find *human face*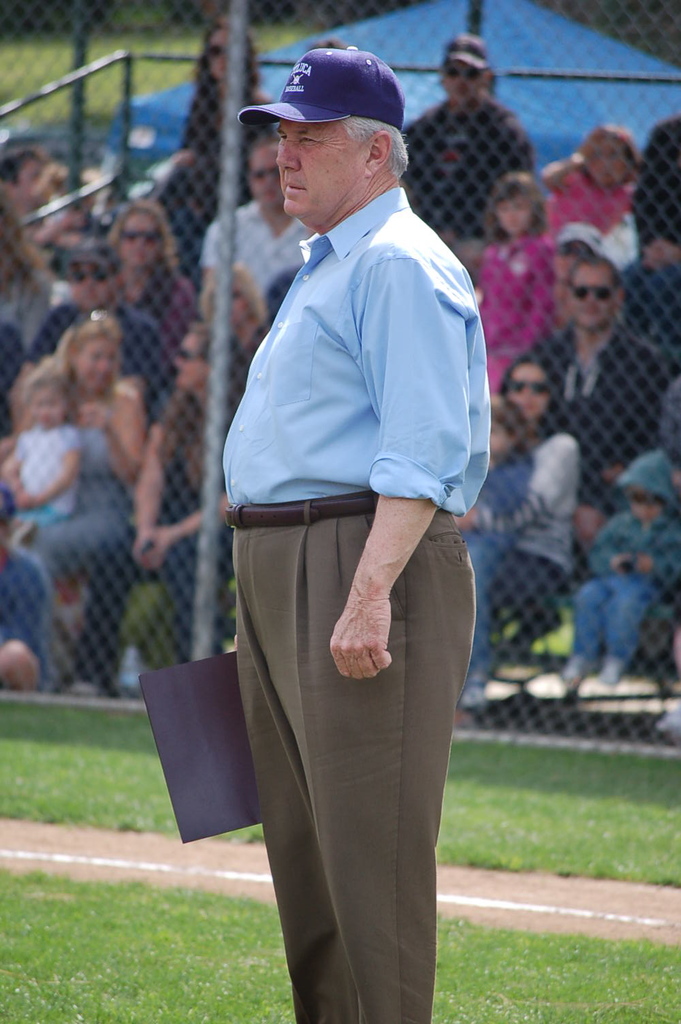
<region>443, 66, 480, 108</region>
